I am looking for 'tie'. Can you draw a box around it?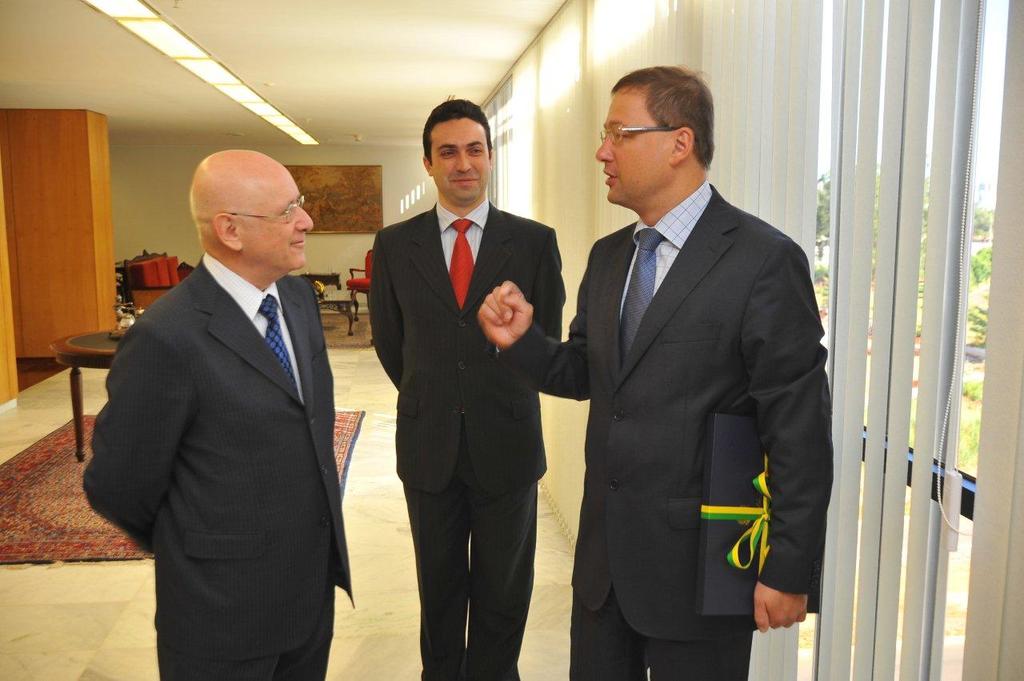
Sure, the bounding box is [x1=258, y1=288, x2=298, y2=387].
